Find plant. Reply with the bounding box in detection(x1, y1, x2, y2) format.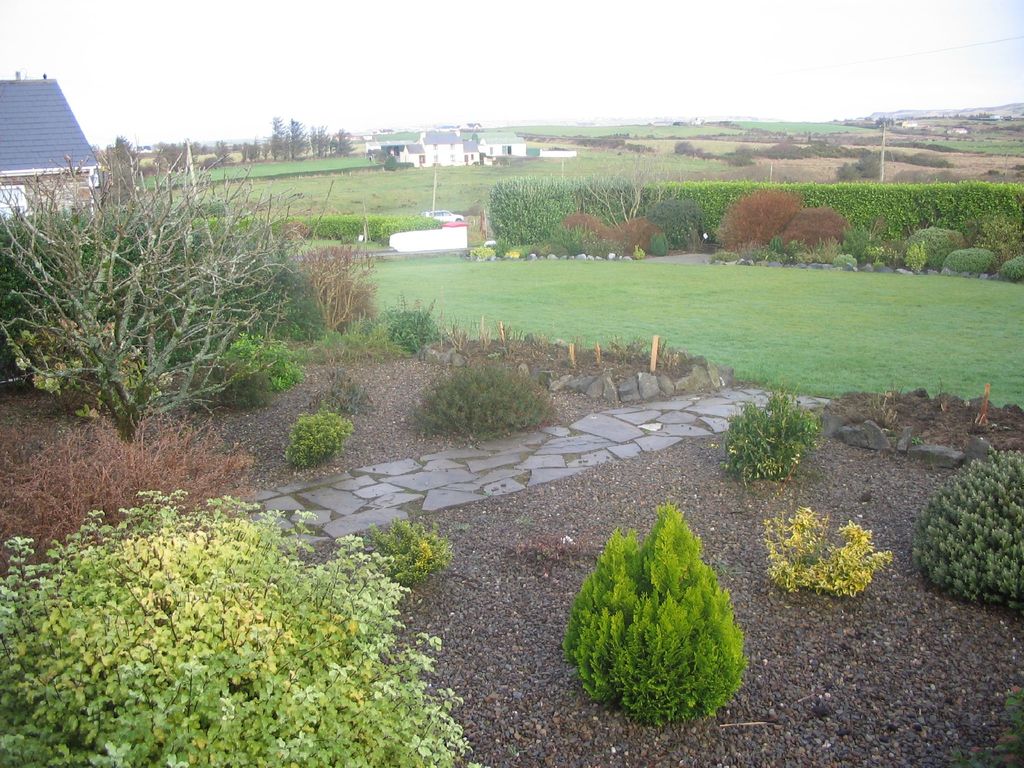
detection(0, 134, 385, 433).
